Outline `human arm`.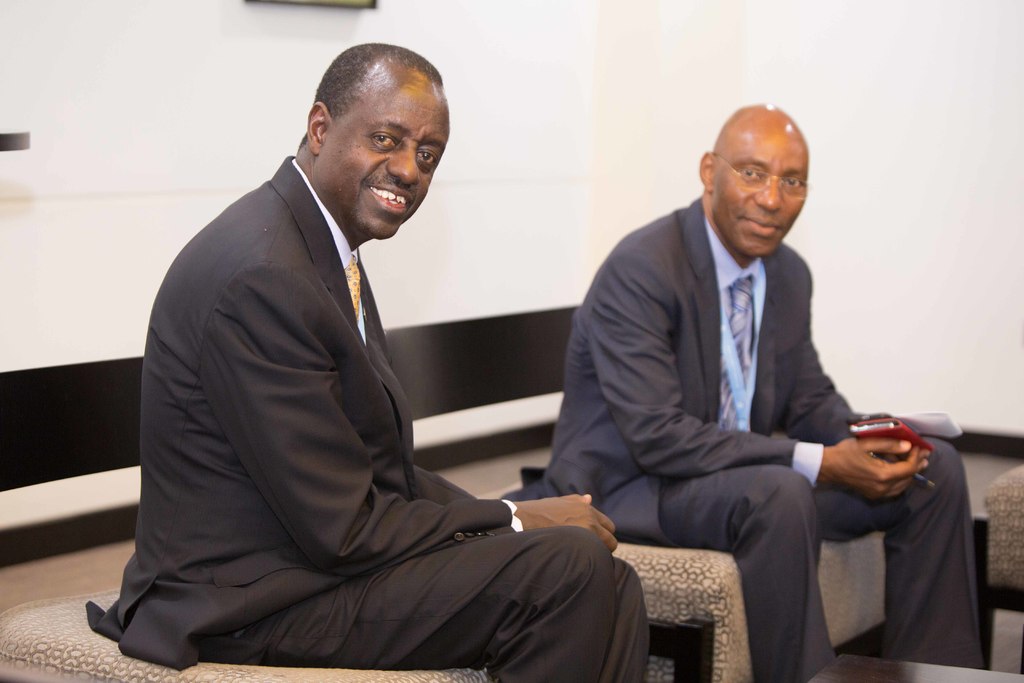
Outline: (214, 263, 621, 566).
